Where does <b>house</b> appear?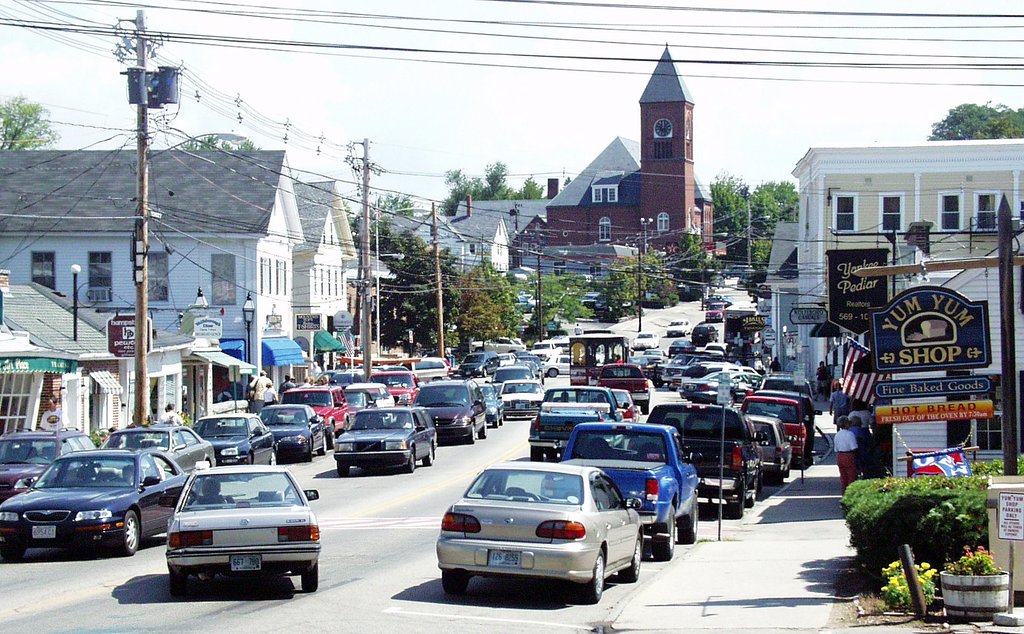
Appears at 794/134/1021/282.
